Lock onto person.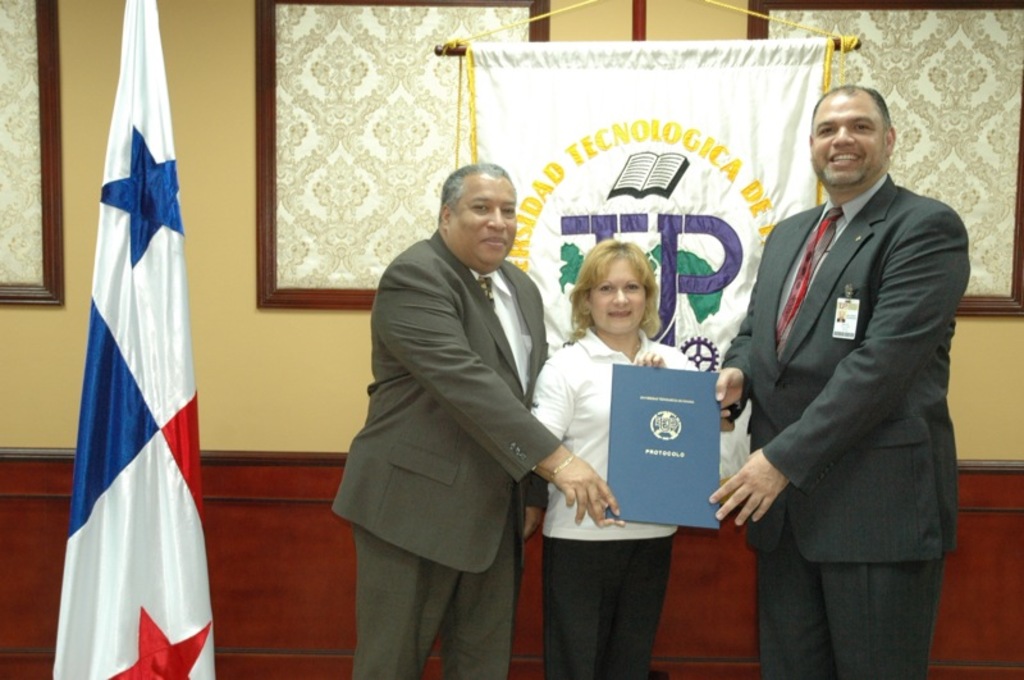
Locked: rect(329, 156, 625, 679).
